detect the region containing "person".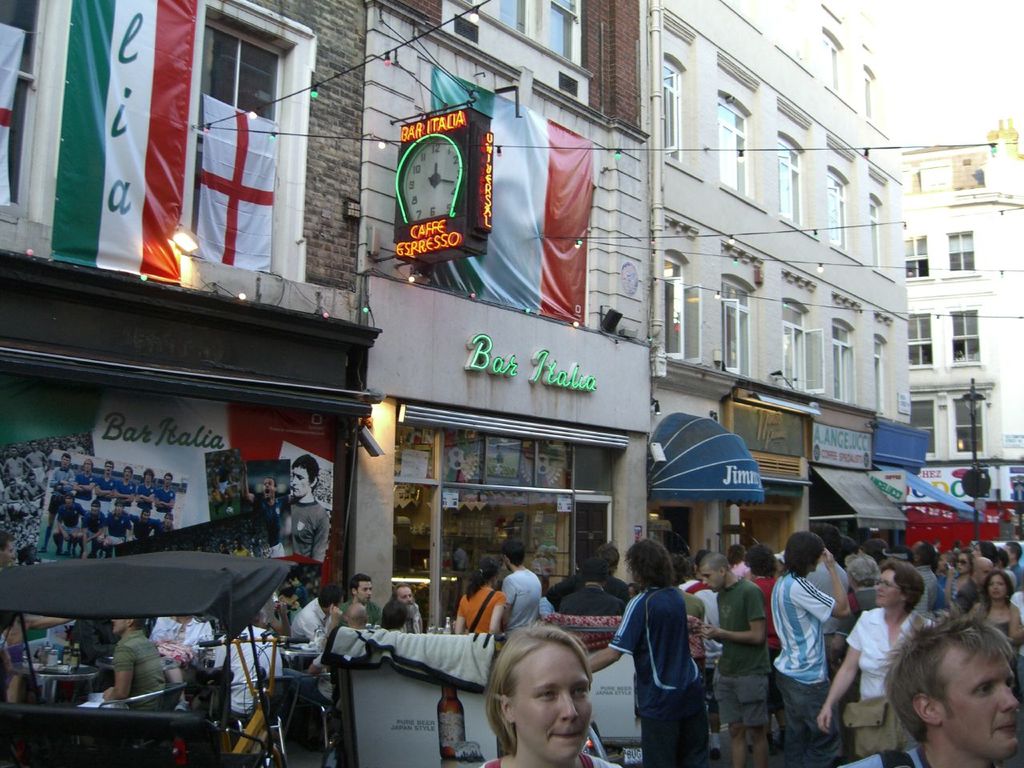
BBox(767, 529, 857, 761).
